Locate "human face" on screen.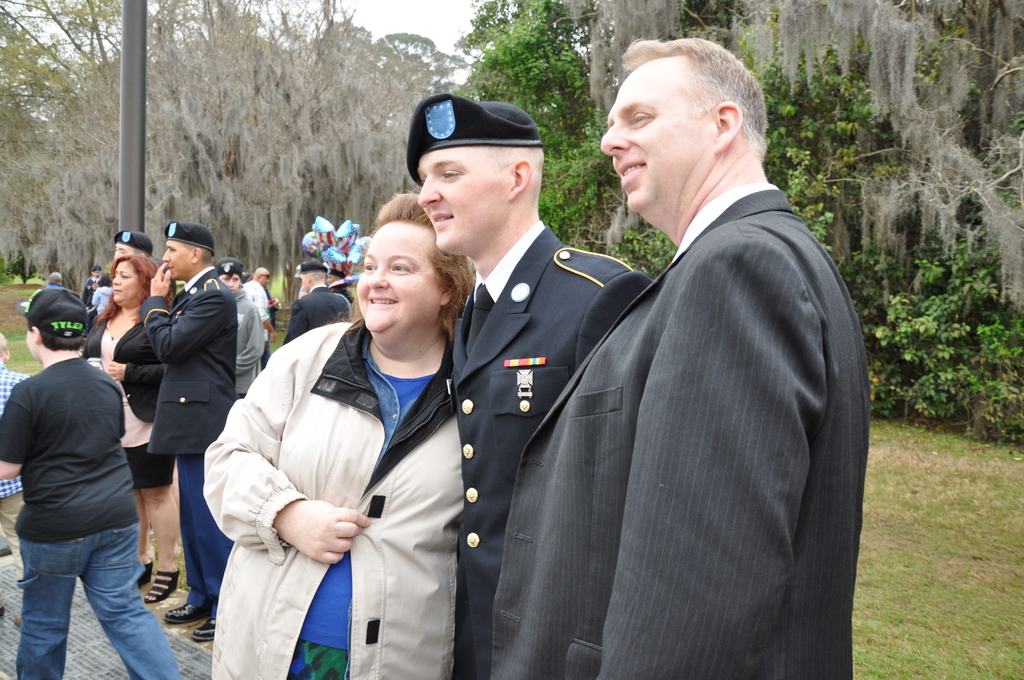
On screen at [419,140,502,250].
